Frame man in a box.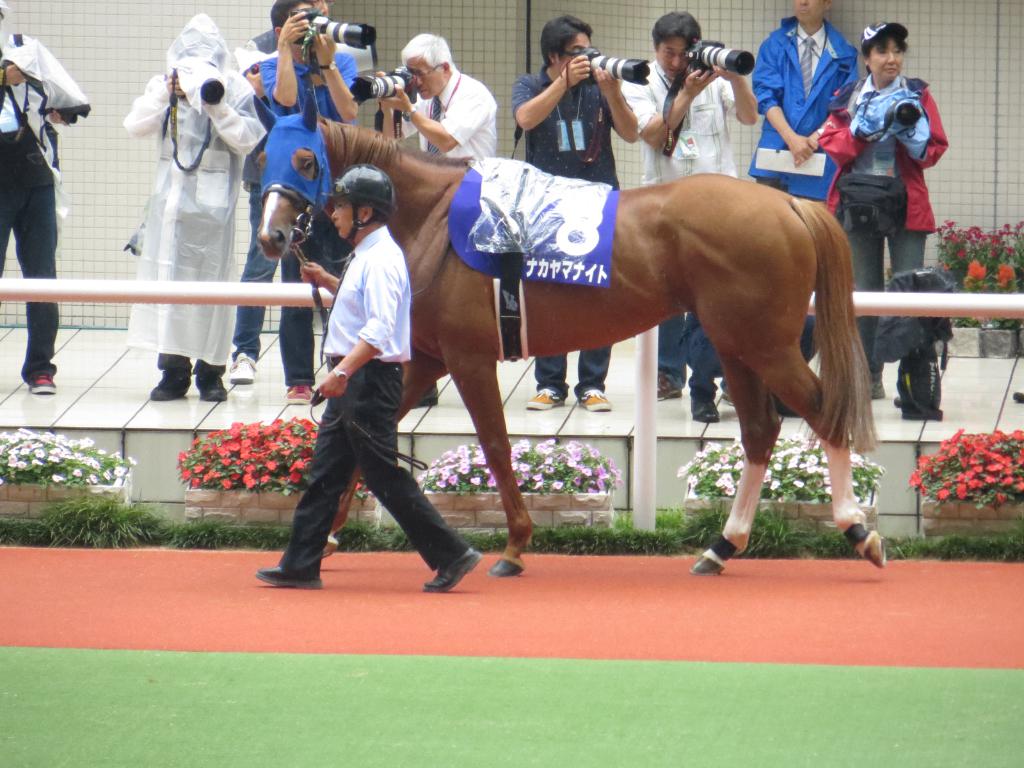
l=124, t=8, r=266, b=400.
